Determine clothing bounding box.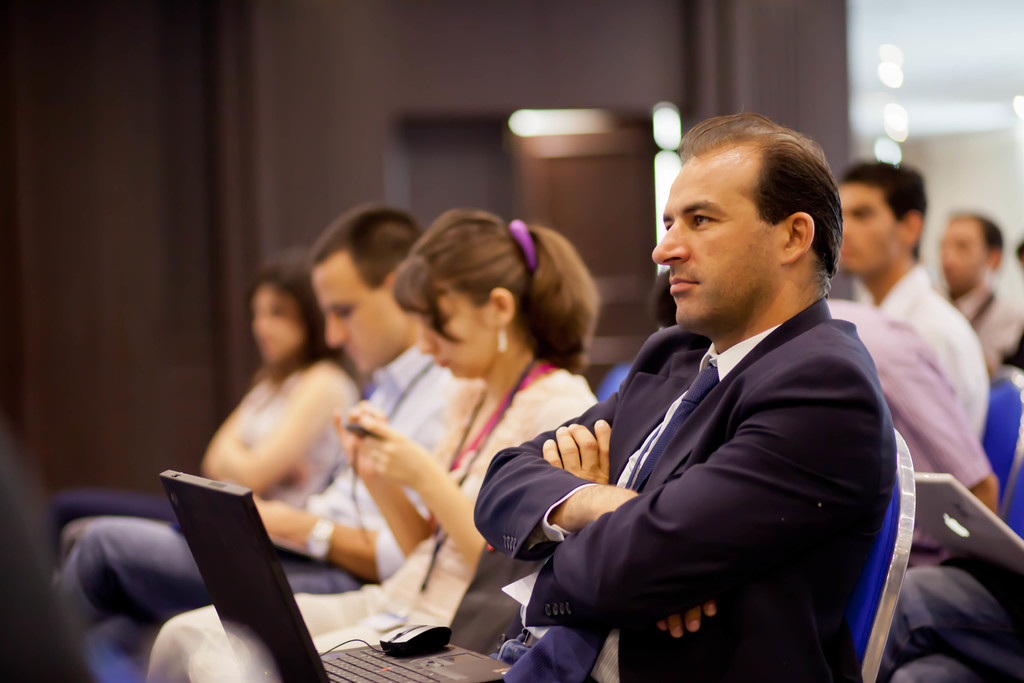
Determined: [936, 279, 1023, 359].
